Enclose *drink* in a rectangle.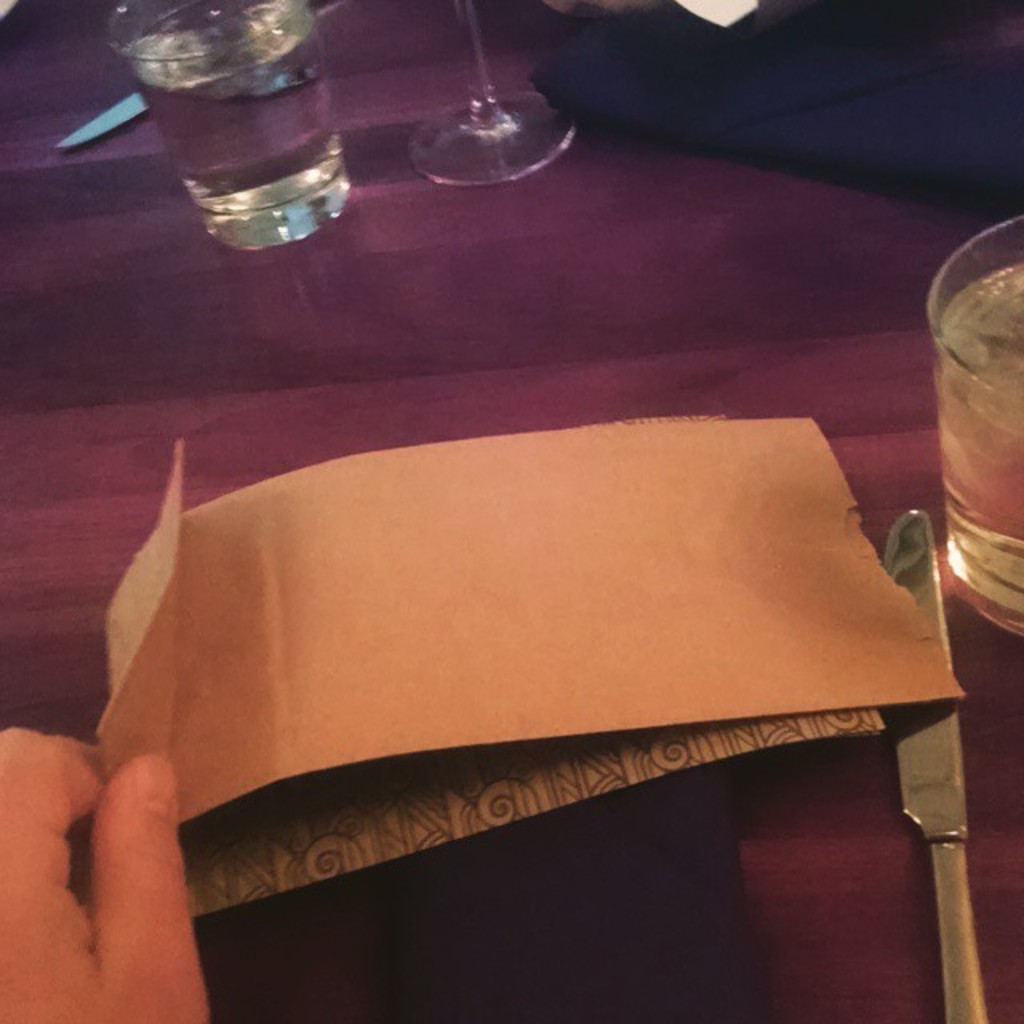
[x1=122, y1=0, x2=344, y2=214].
